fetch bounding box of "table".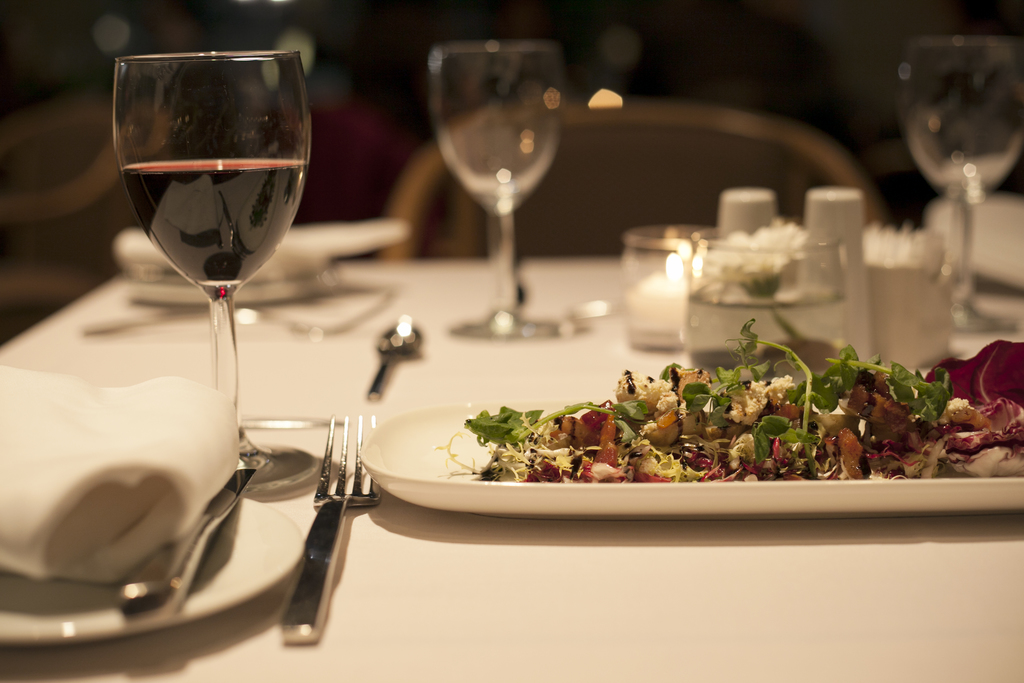
Bbox: (0, 260, 1023, 682).
